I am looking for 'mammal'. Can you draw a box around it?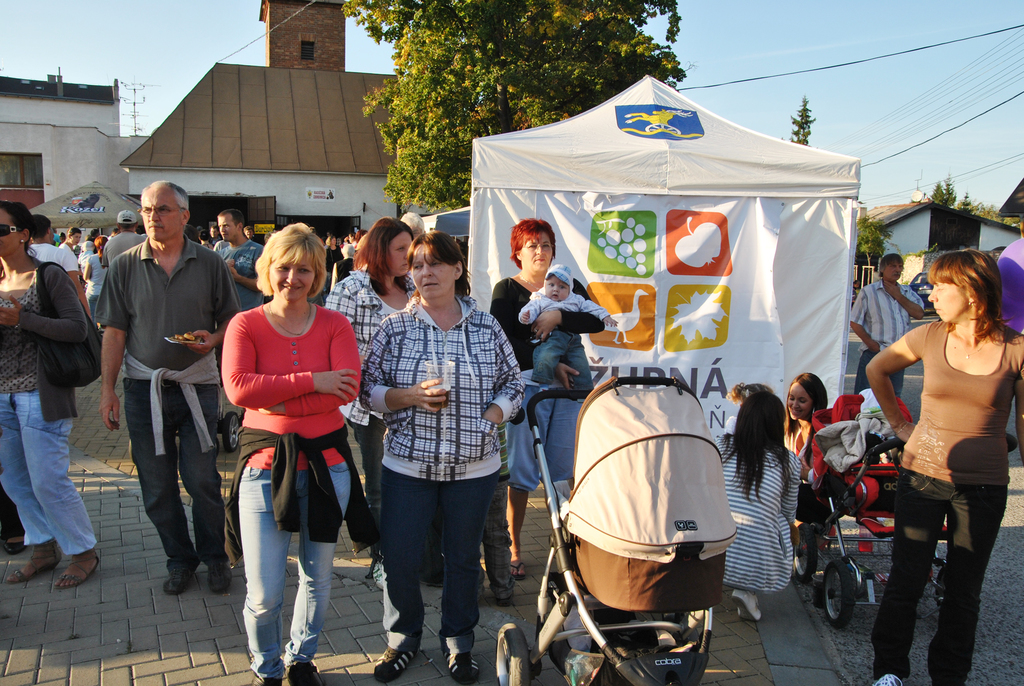
Sure, the bounding box is select_region(194, 227, 215, 250).
